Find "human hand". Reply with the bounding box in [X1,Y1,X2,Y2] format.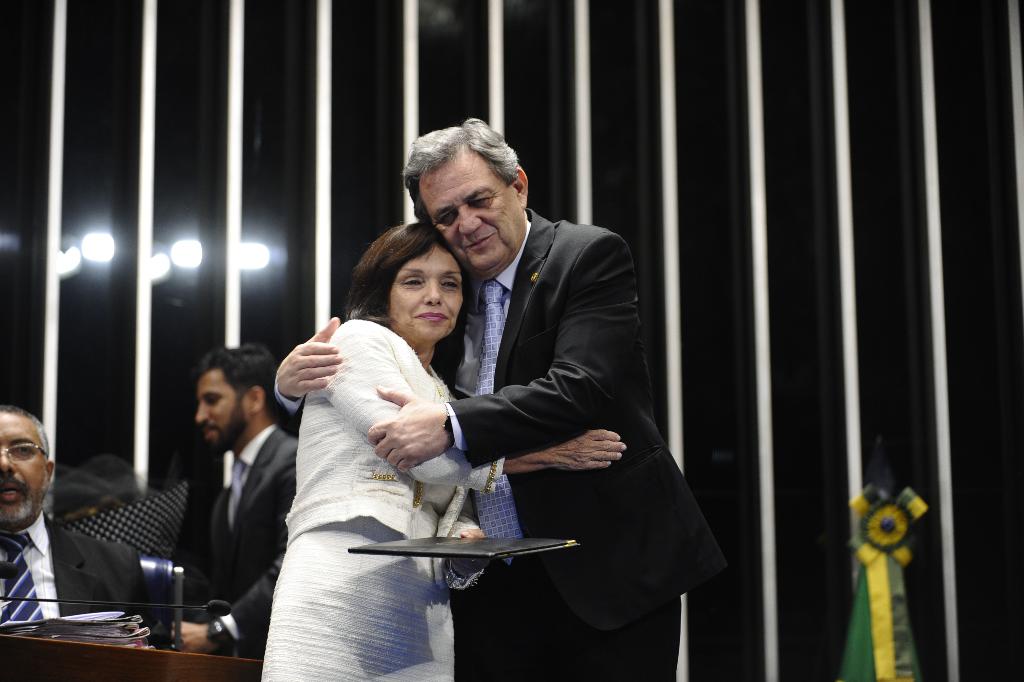
[446,522,492,581].
